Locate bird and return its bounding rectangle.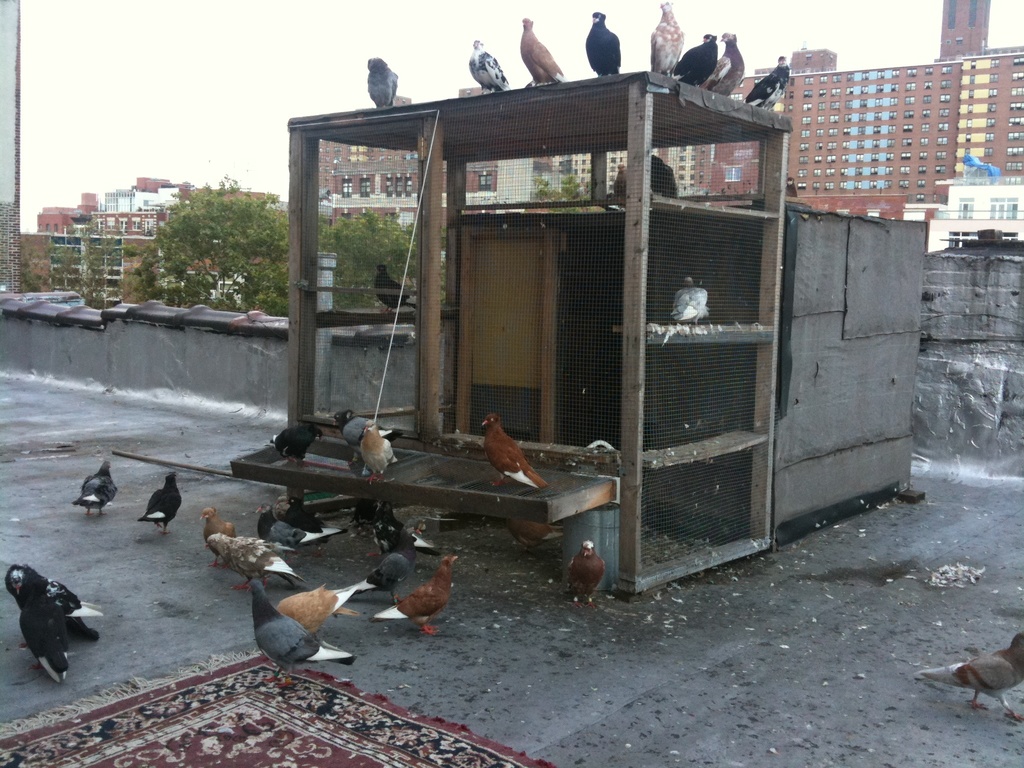
[516, 15, 572, 86].
